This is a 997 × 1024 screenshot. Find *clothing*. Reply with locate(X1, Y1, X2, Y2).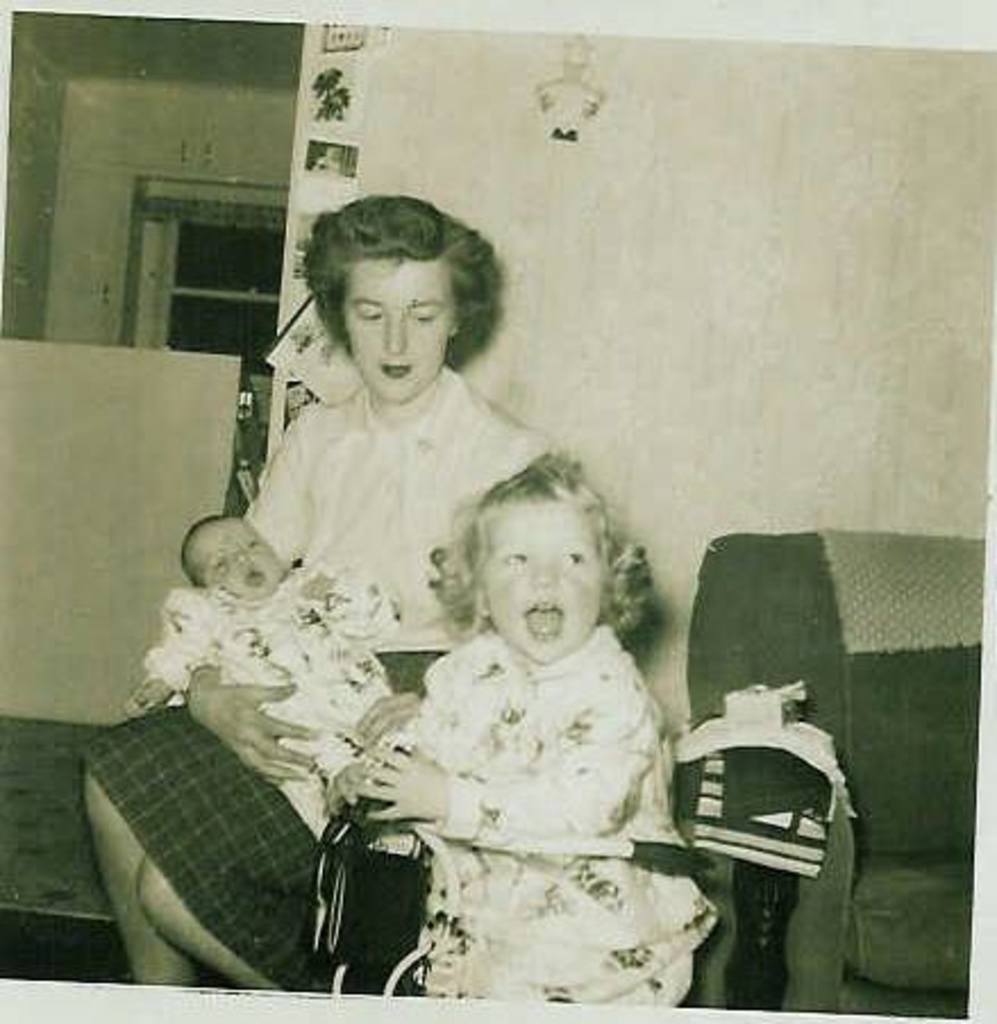
locate(145, 554, 400, 817).
